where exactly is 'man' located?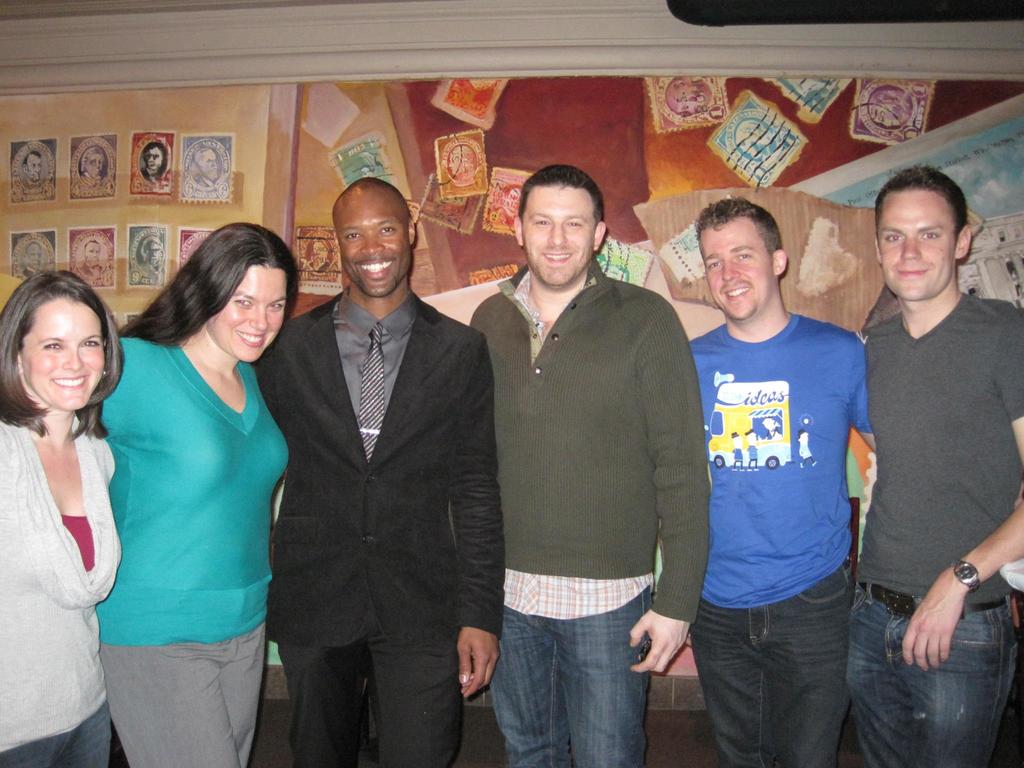
Its bounding box is <region>682, 193, 879, 767</region>.
